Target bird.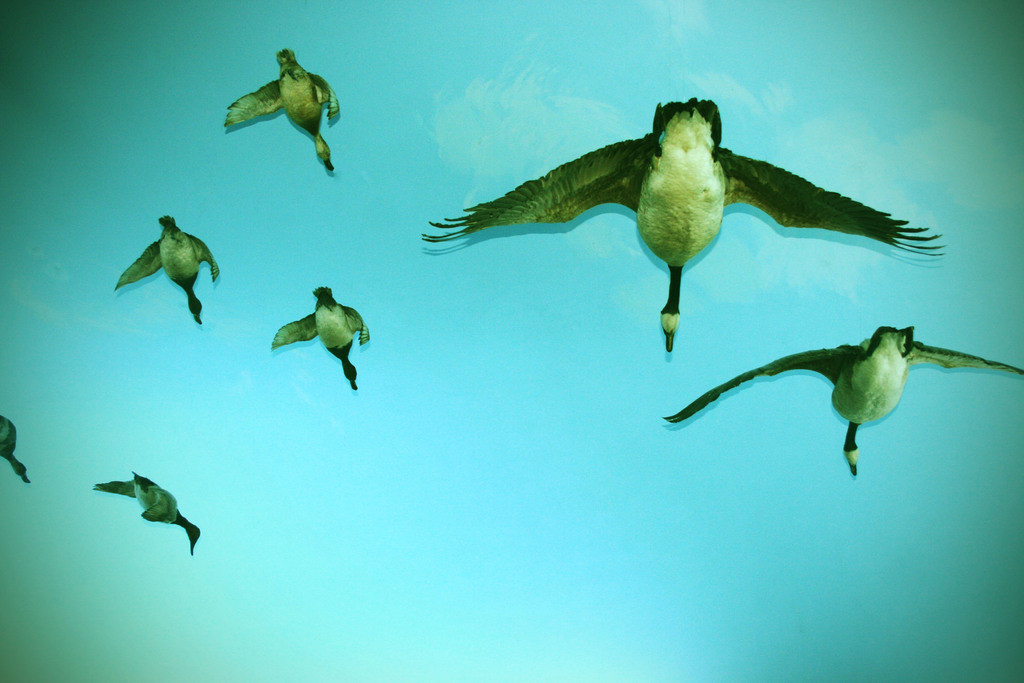
Target region: [269, 280, 373, 398].
